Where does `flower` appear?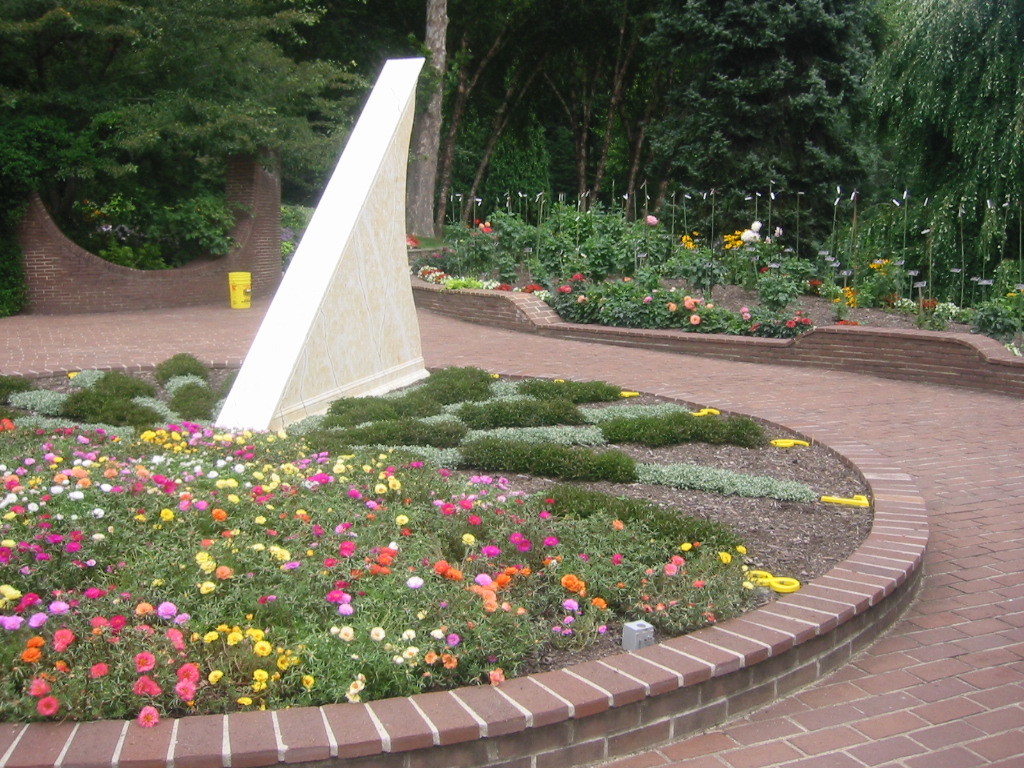
Appears at left=256, top=668, right=268, bottom=680.
